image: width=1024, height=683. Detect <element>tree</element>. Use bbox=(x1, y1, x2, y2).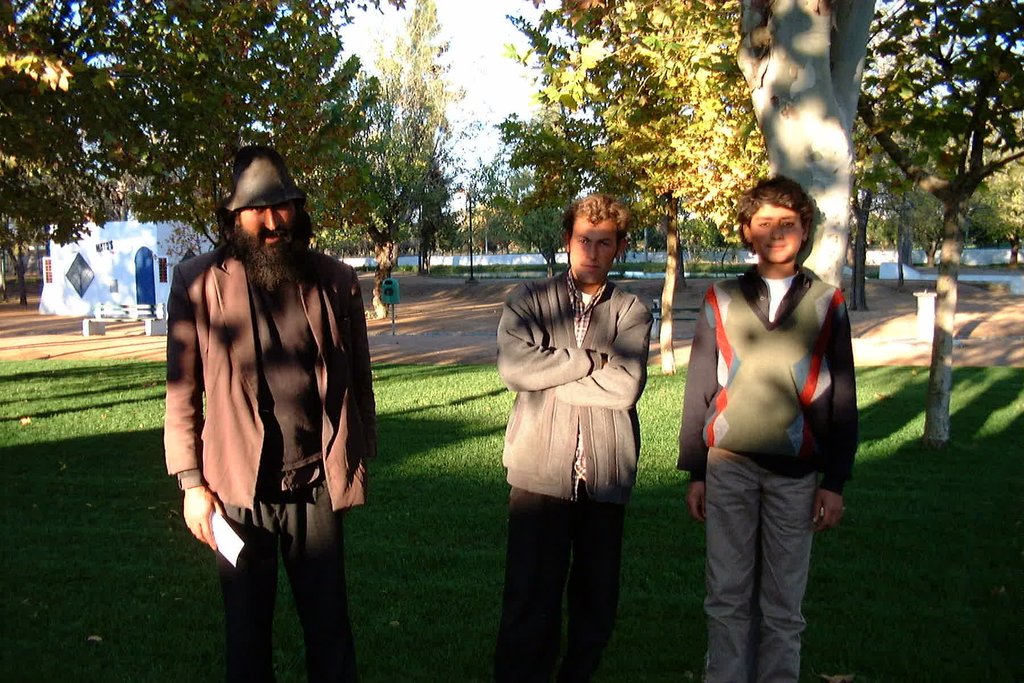
bbox=(911, 156, 947, 272).
